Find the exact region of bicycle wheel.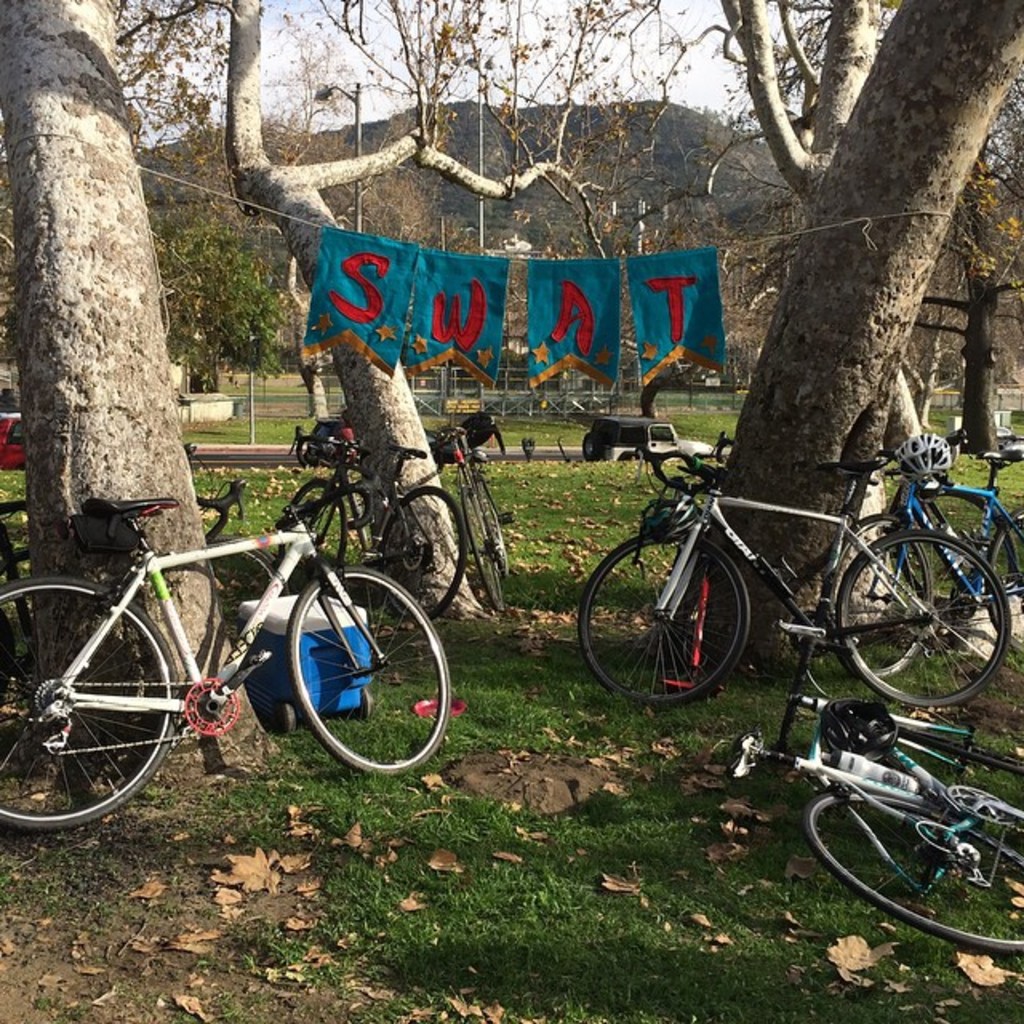
Exact region: locate(0, 573, 181, 832).
